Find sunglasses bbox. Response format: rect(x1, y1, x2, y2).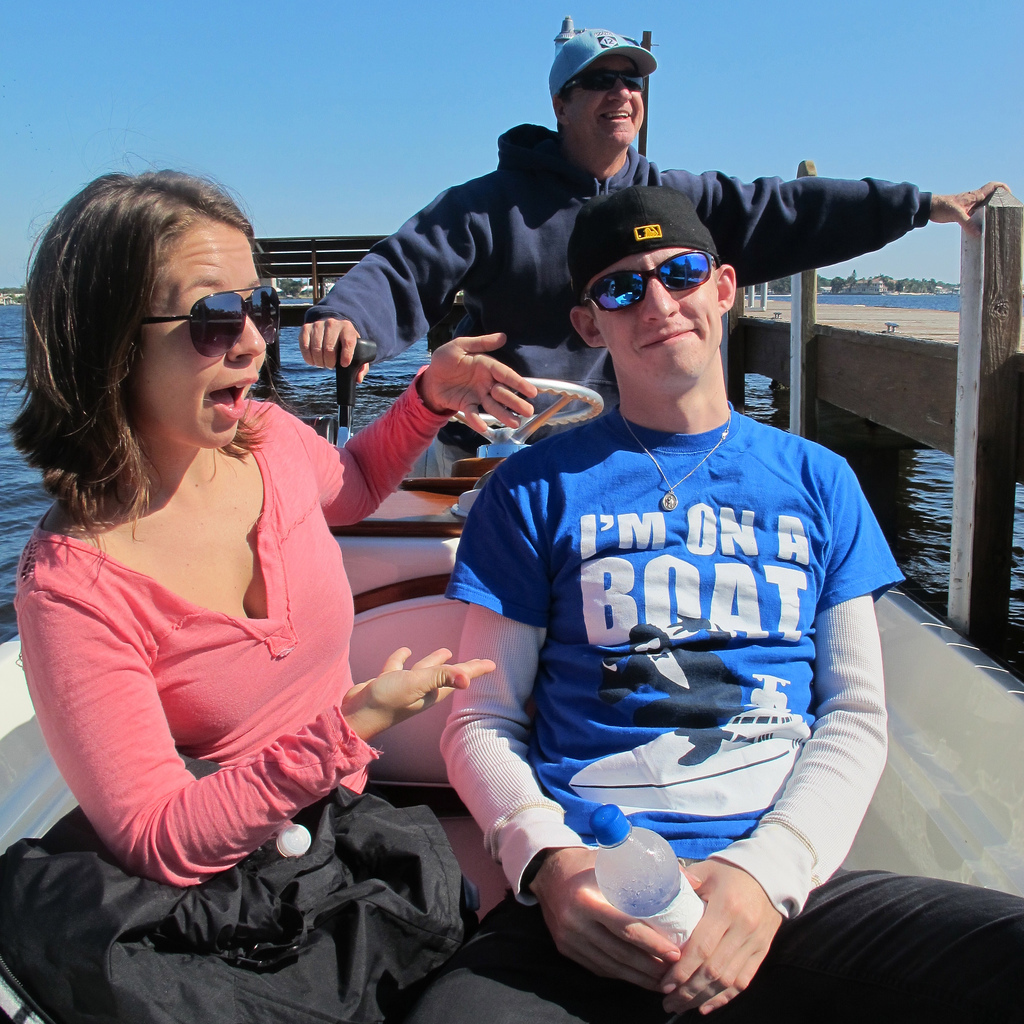
rect(580, 247, 717, 313).
